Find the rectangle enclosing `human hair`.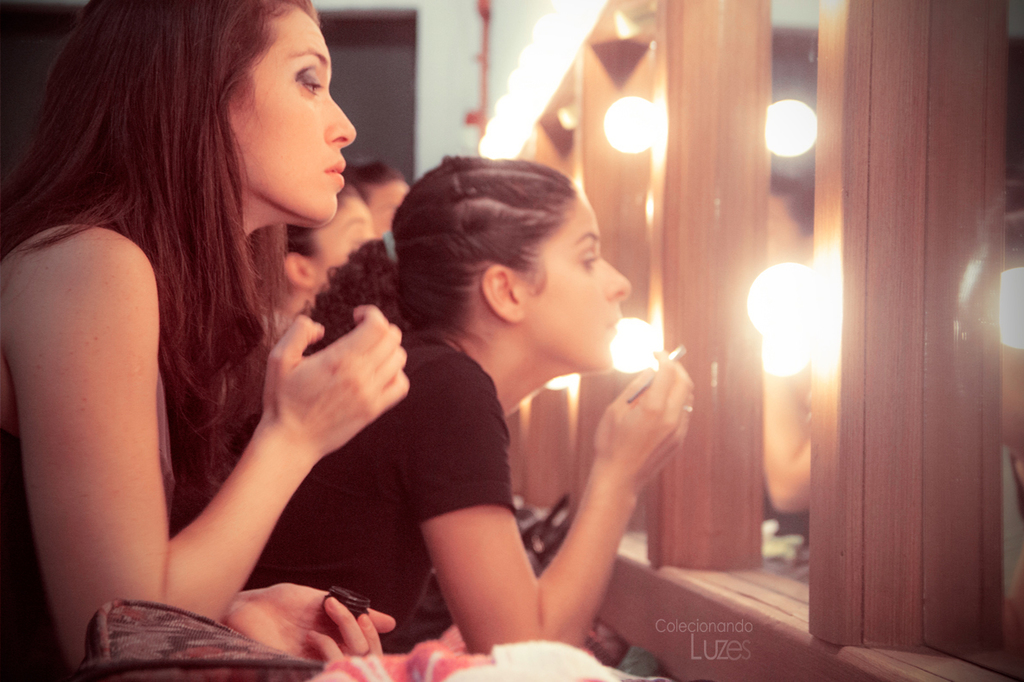
rect(0, 0, 289, 495).
